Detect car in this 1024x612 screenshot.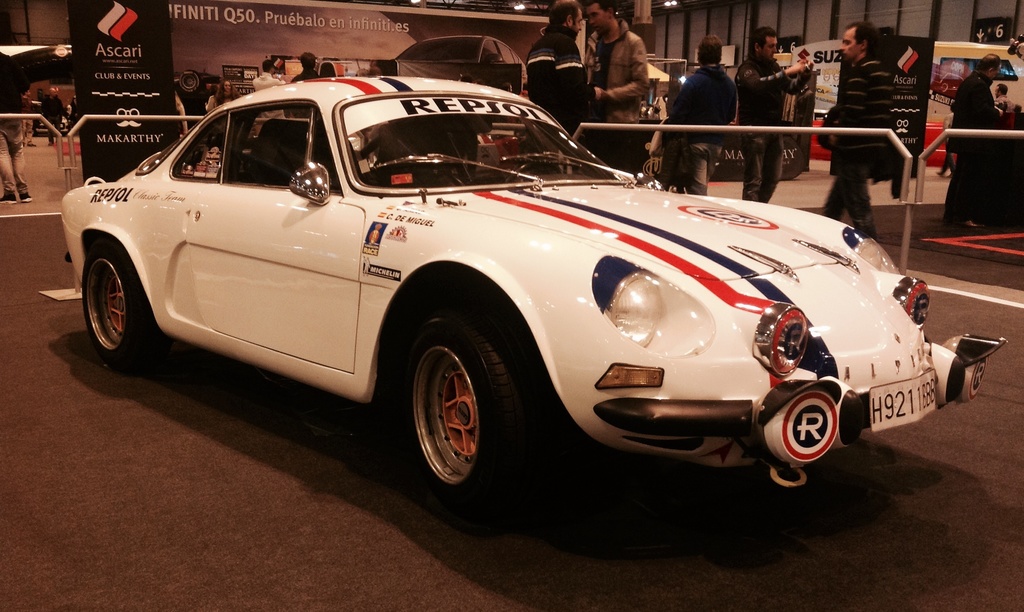
Detection: {"left": 813, "top": 109, "right": 828, "bottom": 120}.
